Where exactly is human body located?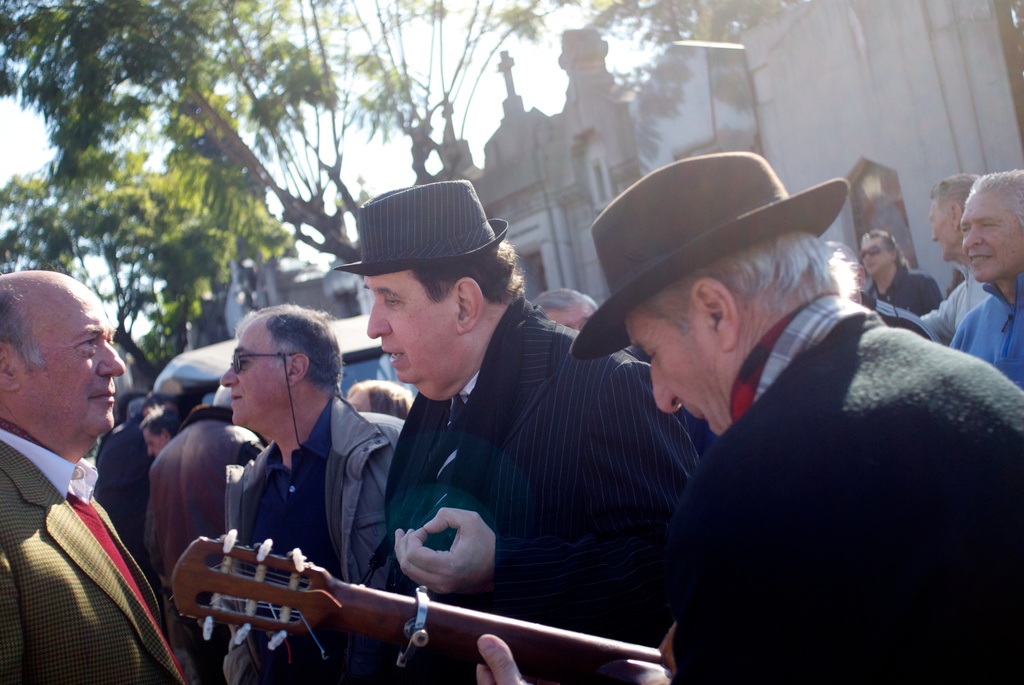
Its bounding box is bbox(948, 272, 1023, 396).
